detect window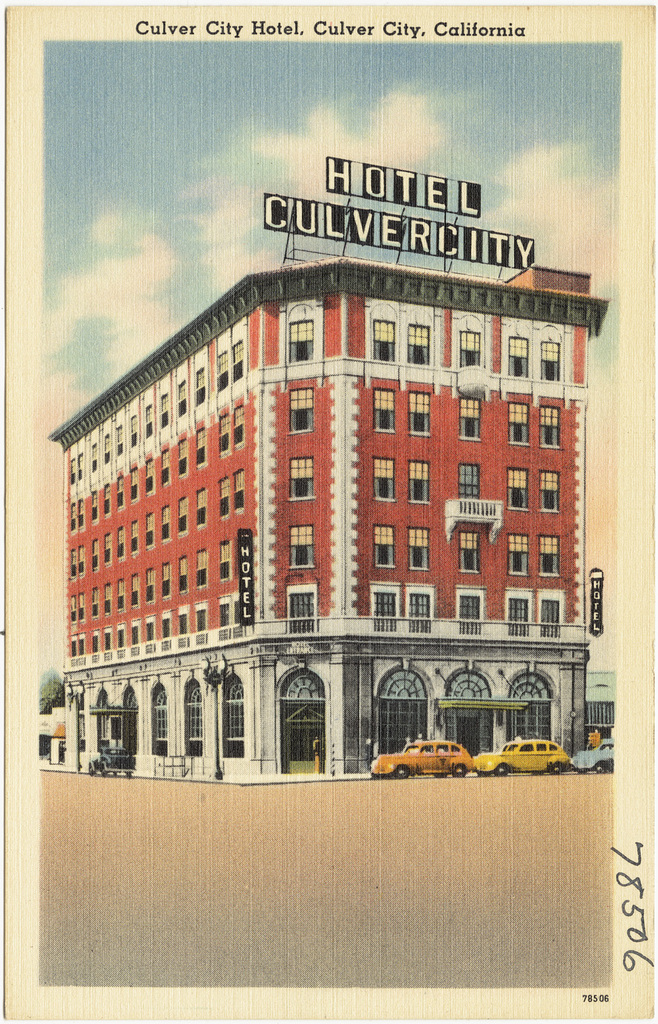
box(371, 317, 397, 359)
